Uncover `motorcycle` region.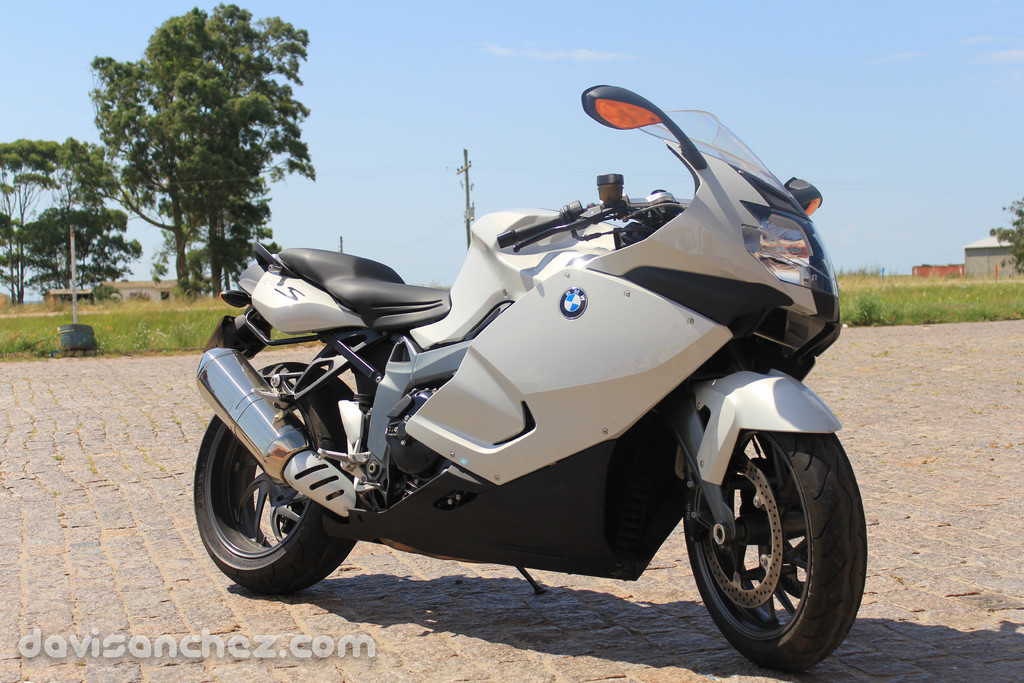
Uncovered: [x1=183, y1=95, x2=881, y2=646].
